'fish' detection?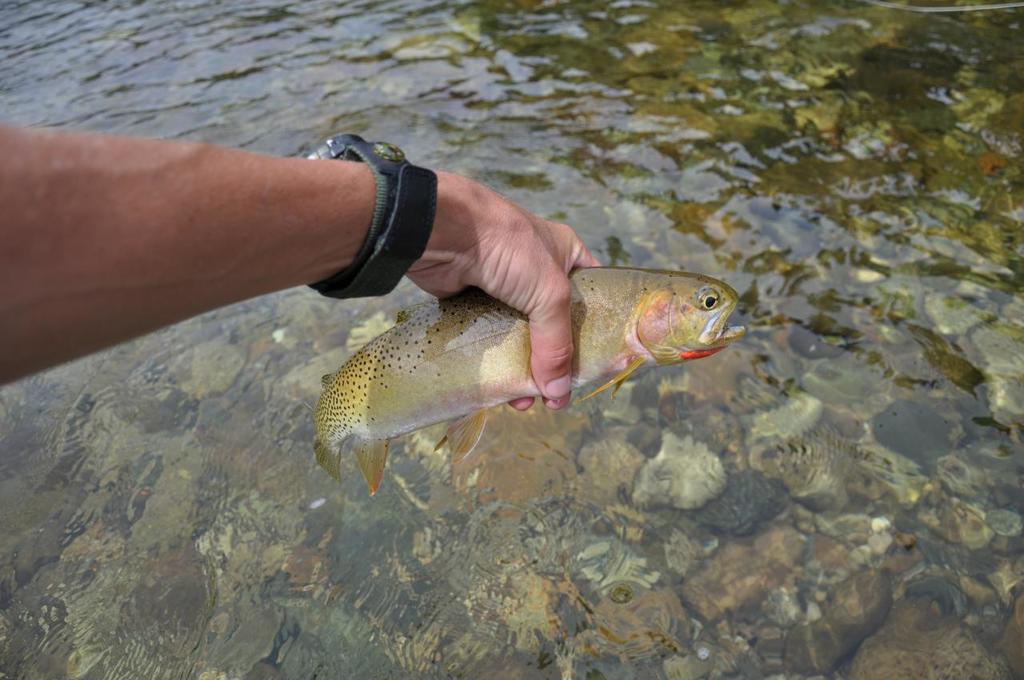
BBox(282, 243, 747, 492)
